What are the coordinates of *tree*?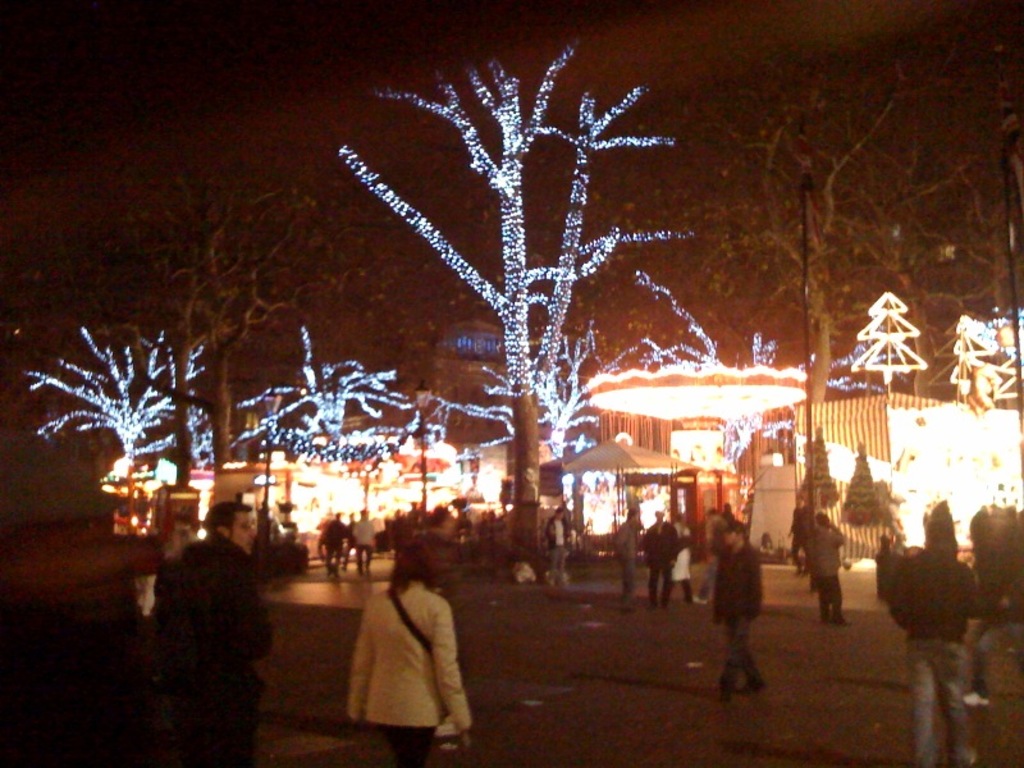
box=[13, 312, 192, 476].
